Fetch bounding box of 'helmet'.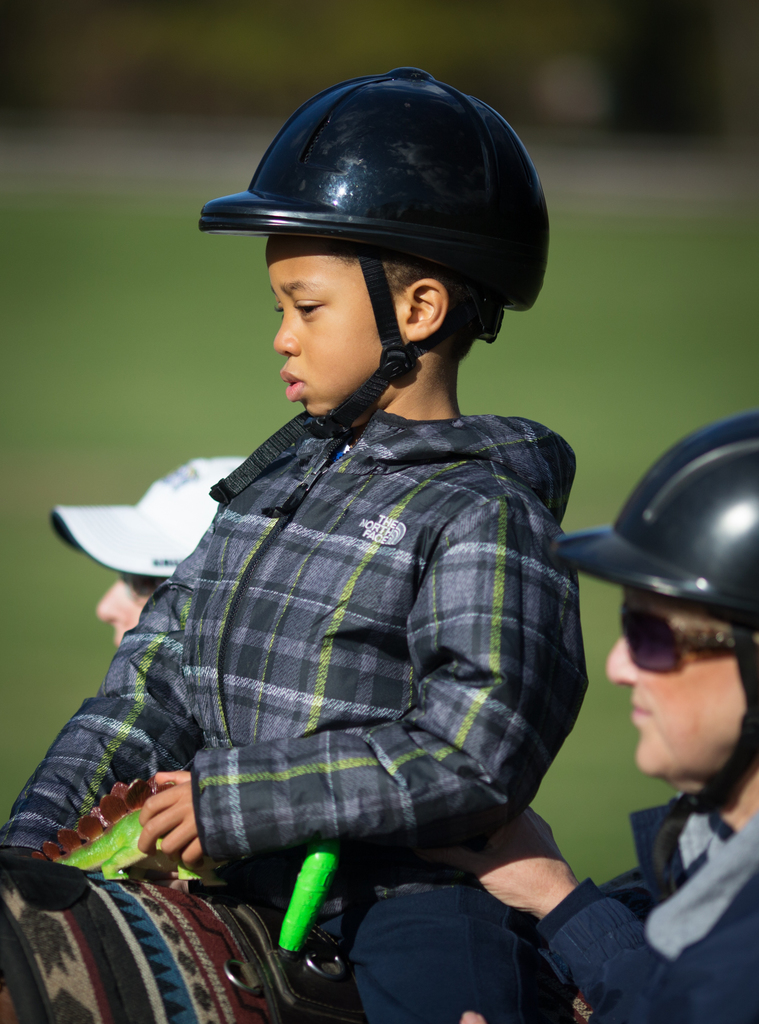
Bbox: (left=212, top=74, right=543, bottom=428).
